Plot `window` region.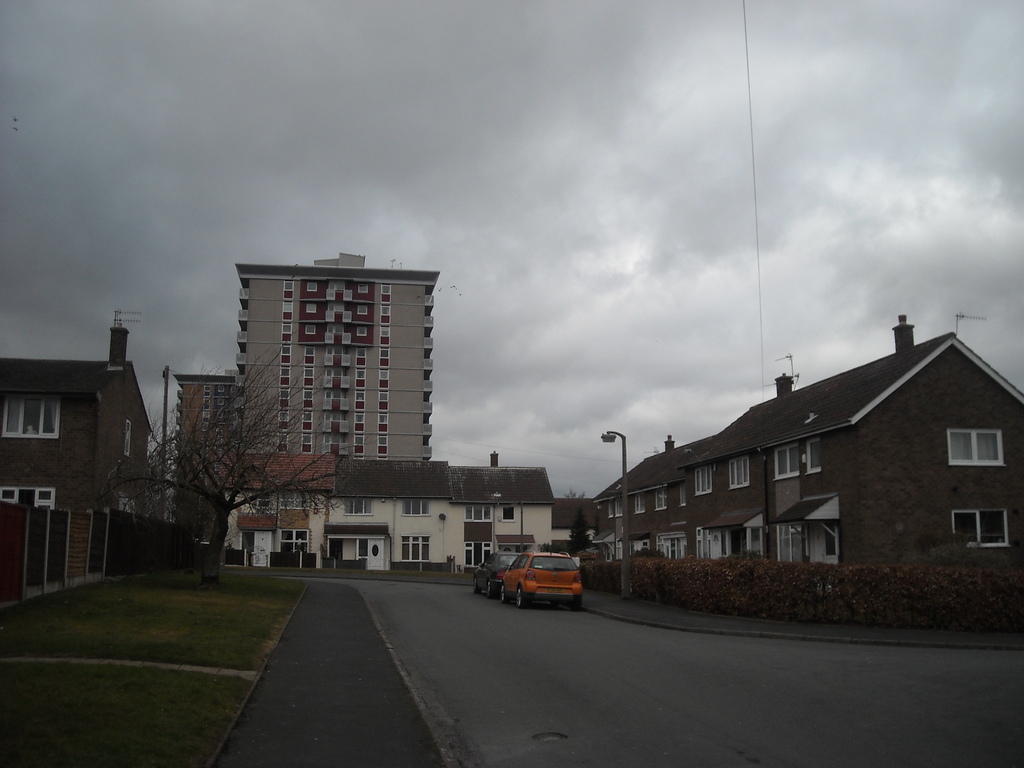
Plotted at select_region(397, 529, 436, 566).
